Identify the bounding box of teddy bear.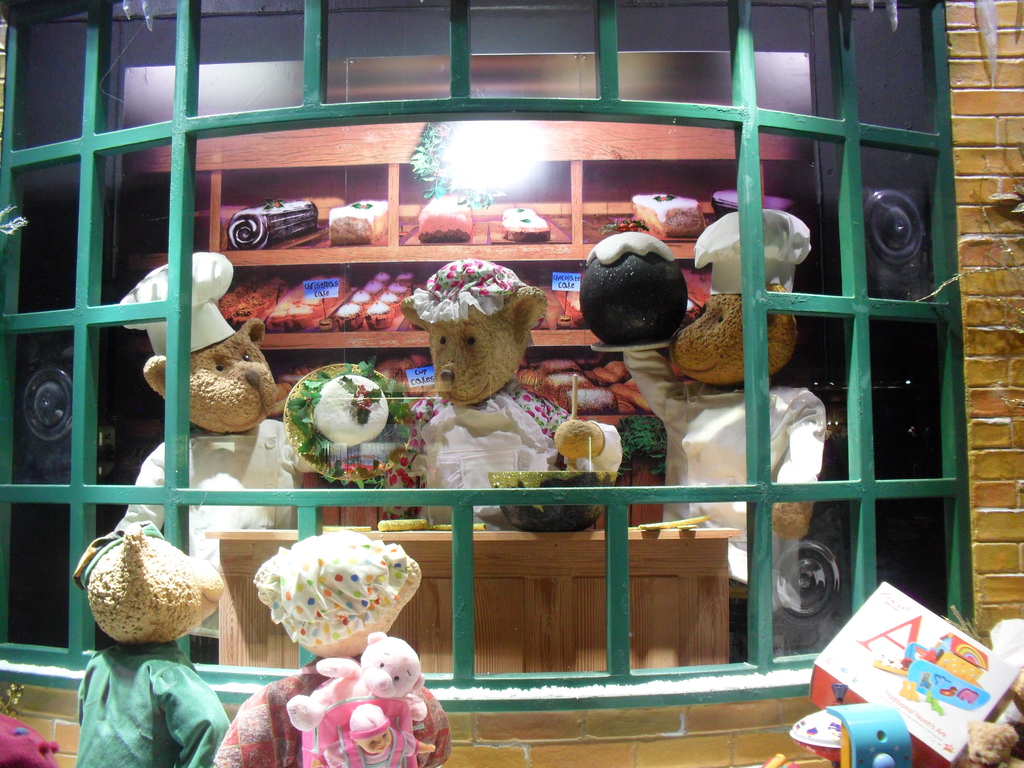
(381, 262, 627, 529).
